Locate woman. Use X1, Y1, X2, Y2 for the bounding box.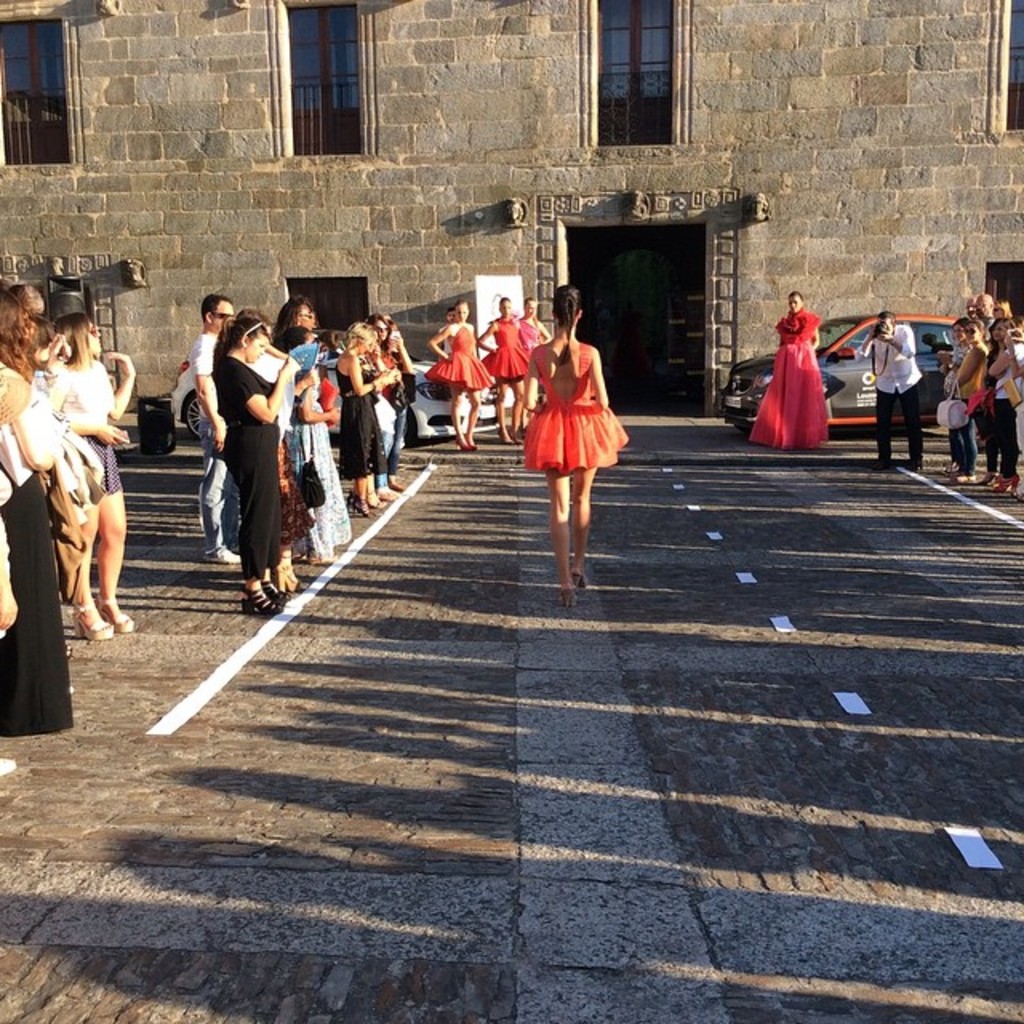
424, 298, 501, 462.
